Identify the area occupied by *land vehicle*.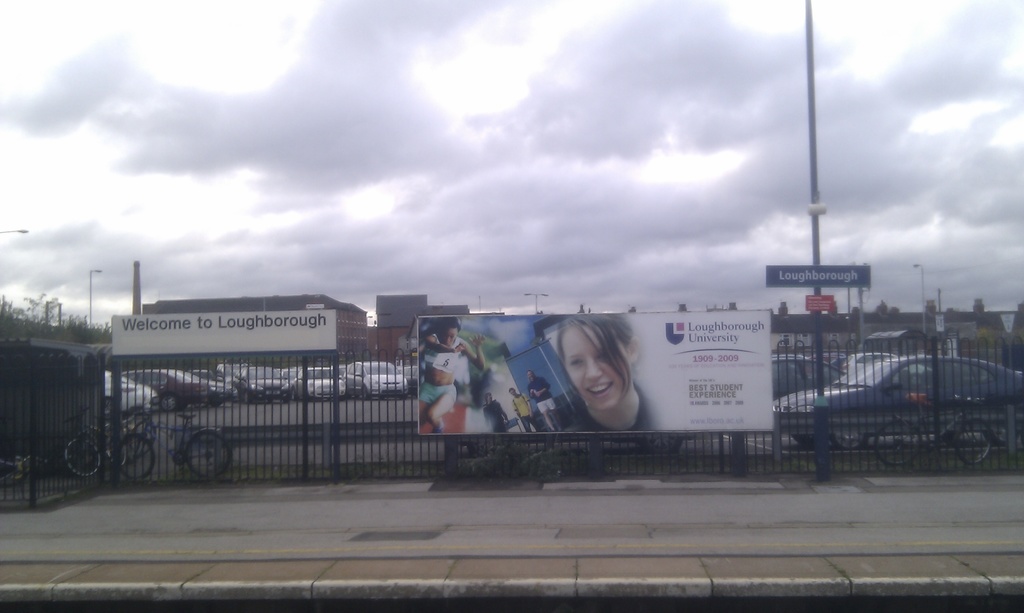
Area: [188,368,216,383].
